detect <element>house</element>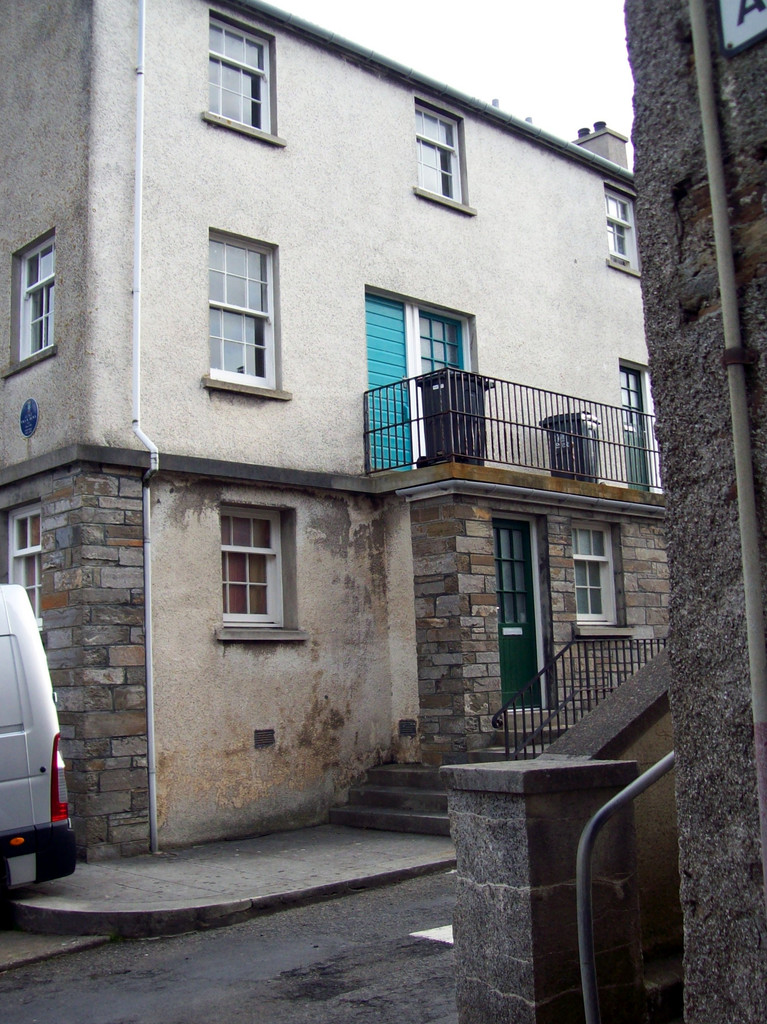
0/0/674/867
